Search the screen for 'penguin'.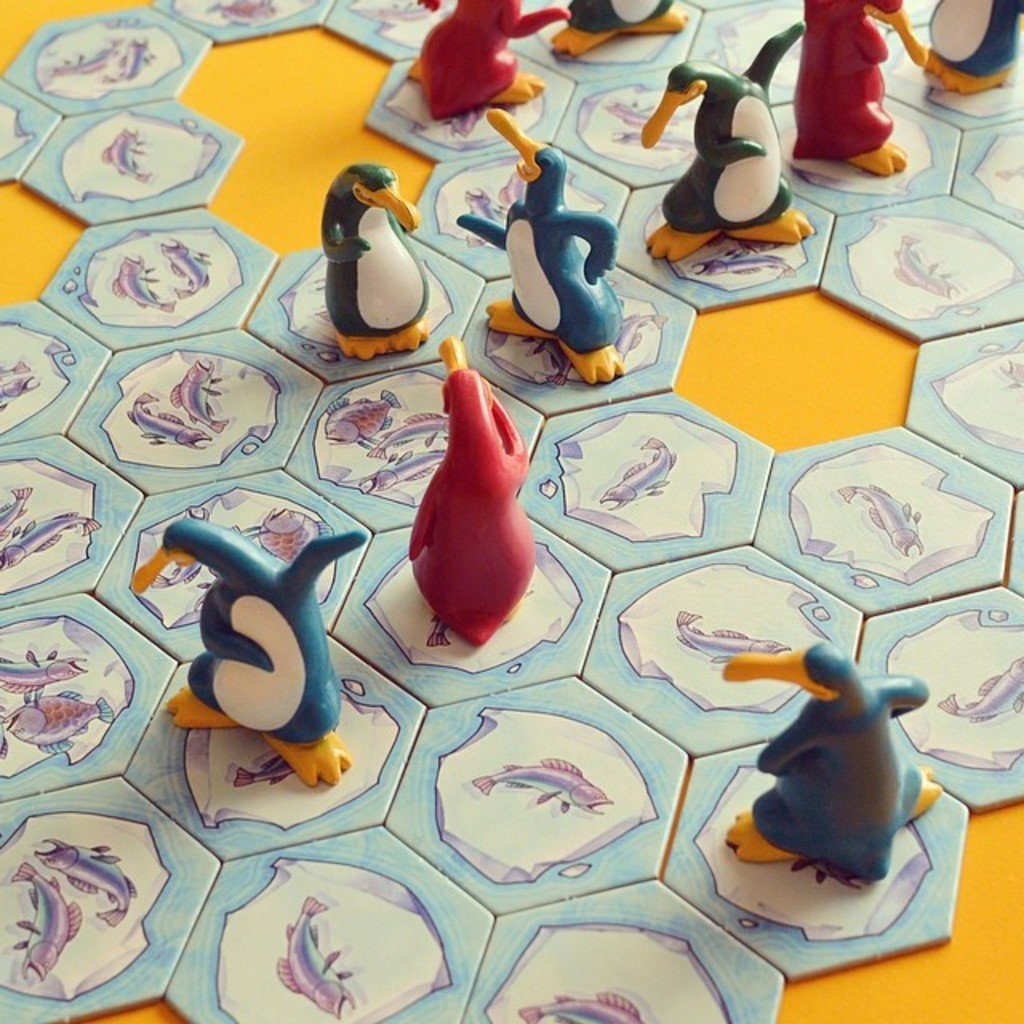
Found at pyautogui.locateOnScreen(632, 24, 814, 270).
